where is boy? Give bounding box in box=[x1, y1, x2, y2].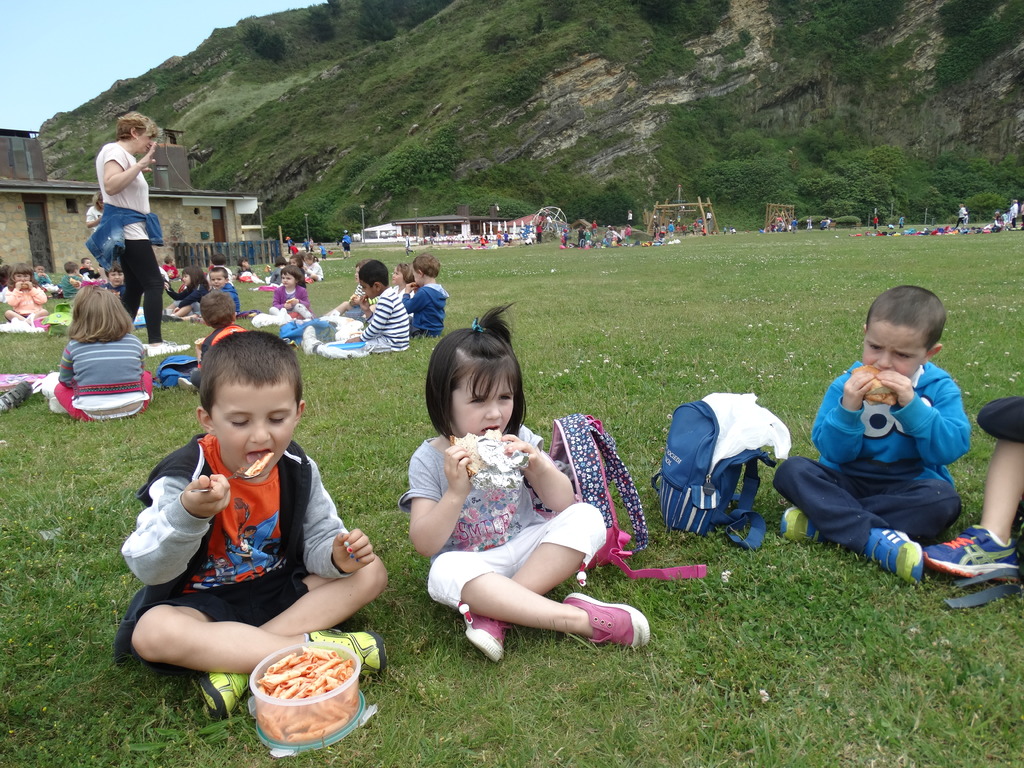
box=[200, 263, 243, 321].
